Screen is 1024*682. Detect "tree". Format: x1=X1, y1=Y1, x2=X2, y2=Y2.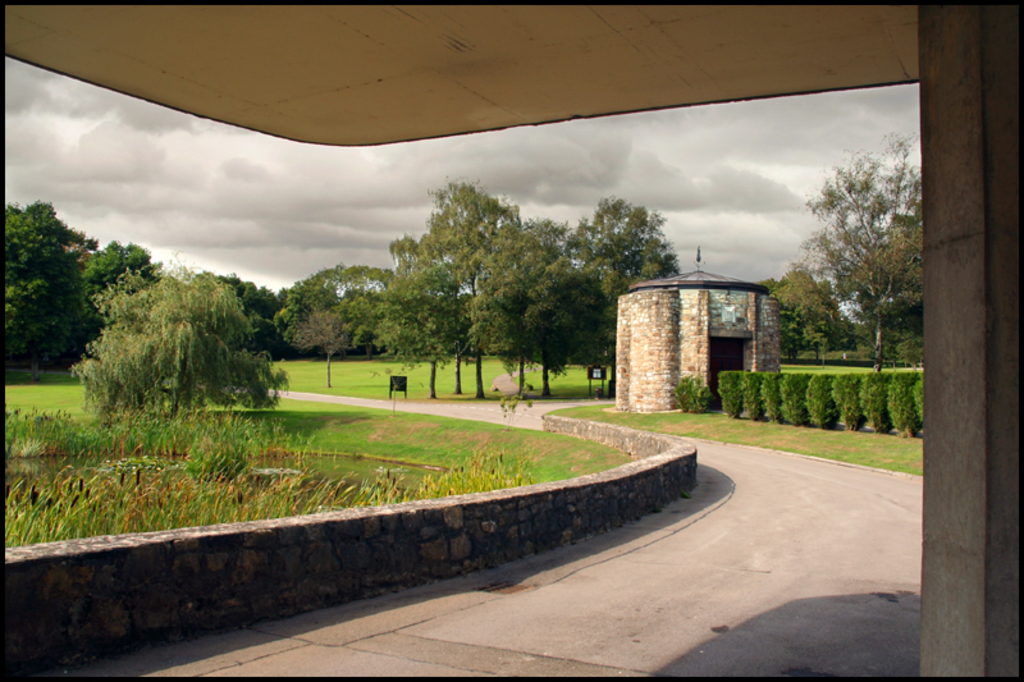
x1=408, y1=178, x2=521, y2=417.
